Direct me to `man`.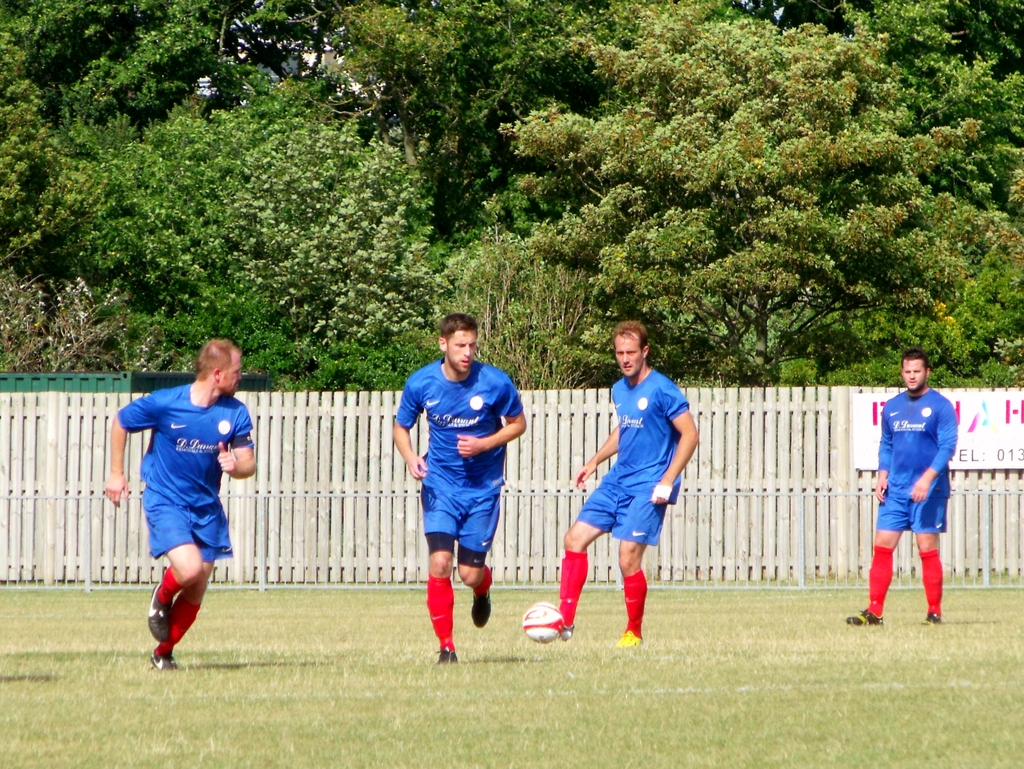
Direction: <region>846, 348, 957, 626</region>.
